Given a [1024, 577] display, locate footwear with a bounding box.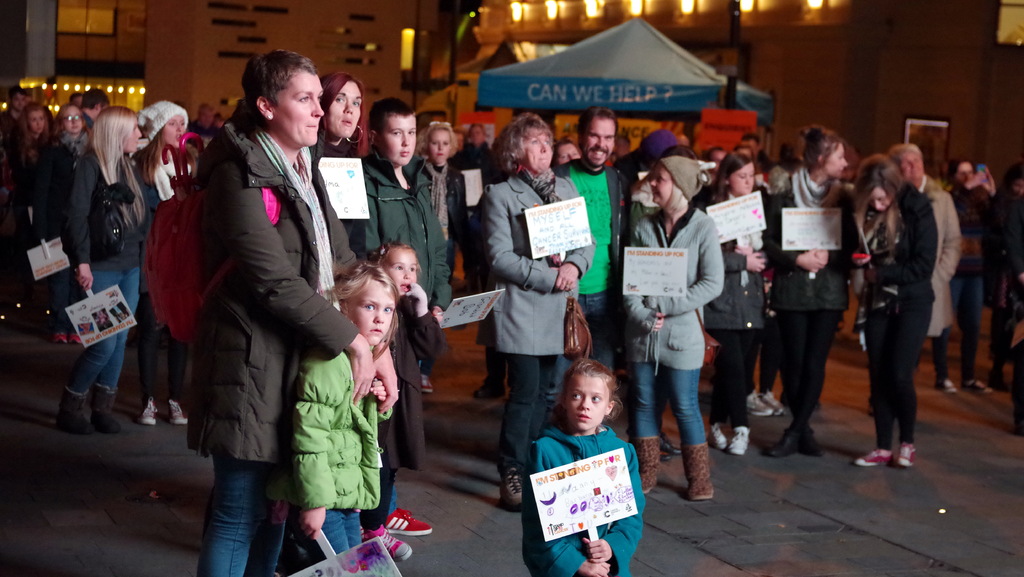
Located: {"x1": 502, "y1": 468, "x2": 530, "y2": 511}.
